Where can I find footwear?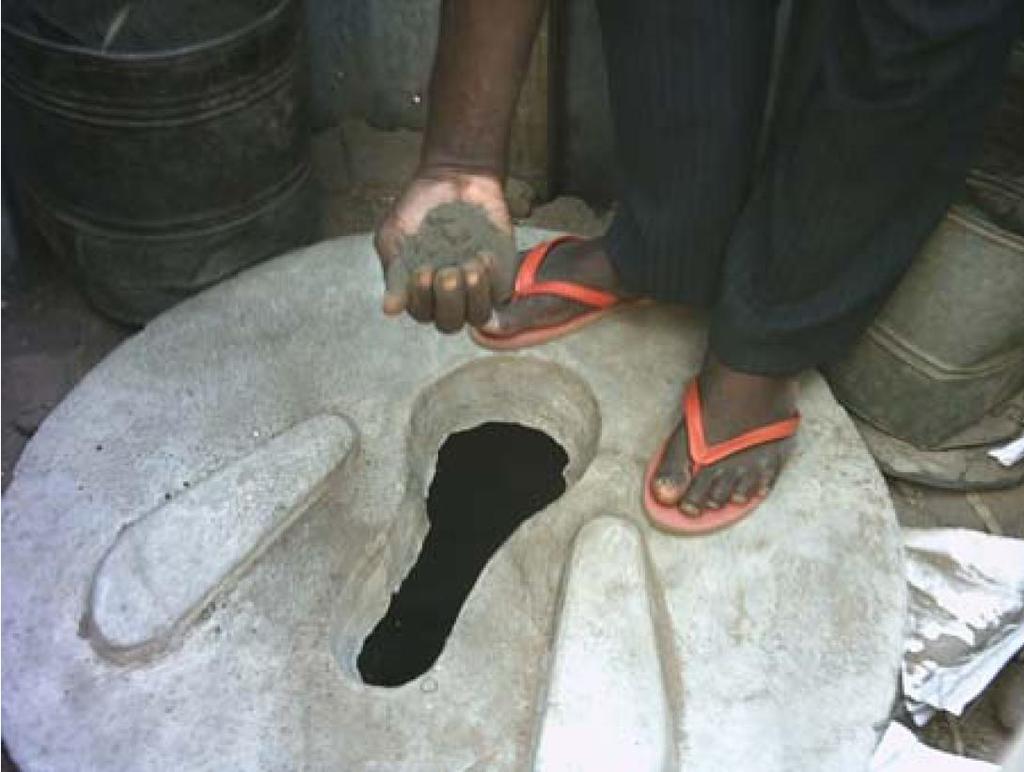
You can find it at 468/234/661/345.
